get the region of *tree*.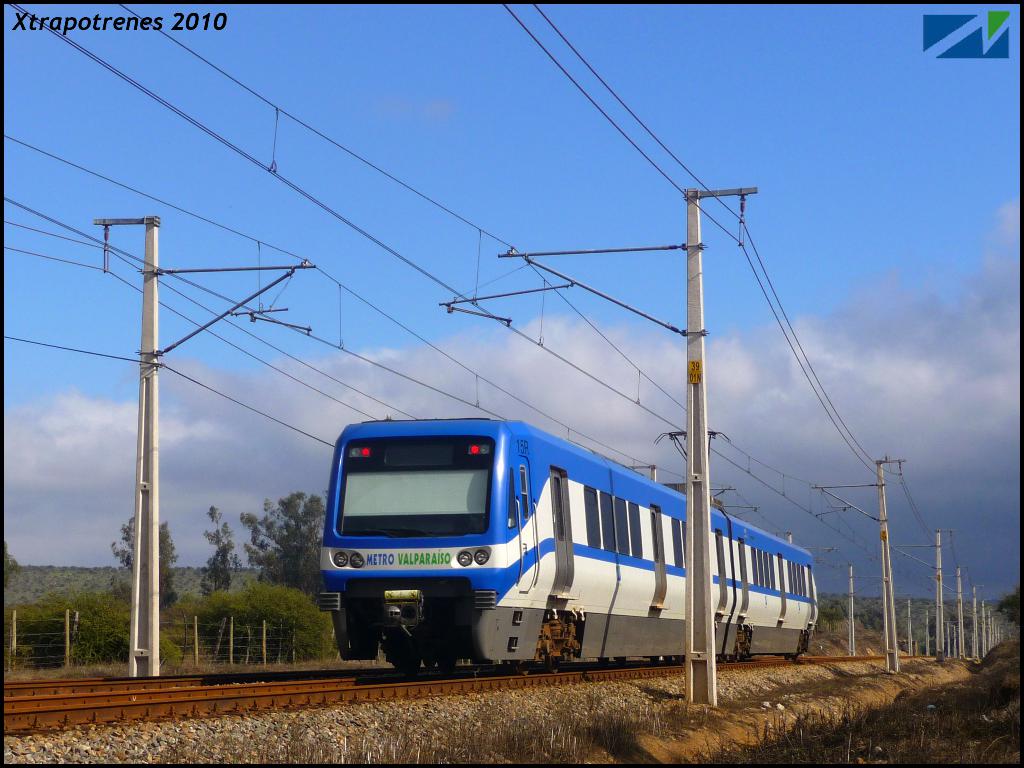
box=[243, 499, 325, 596].
